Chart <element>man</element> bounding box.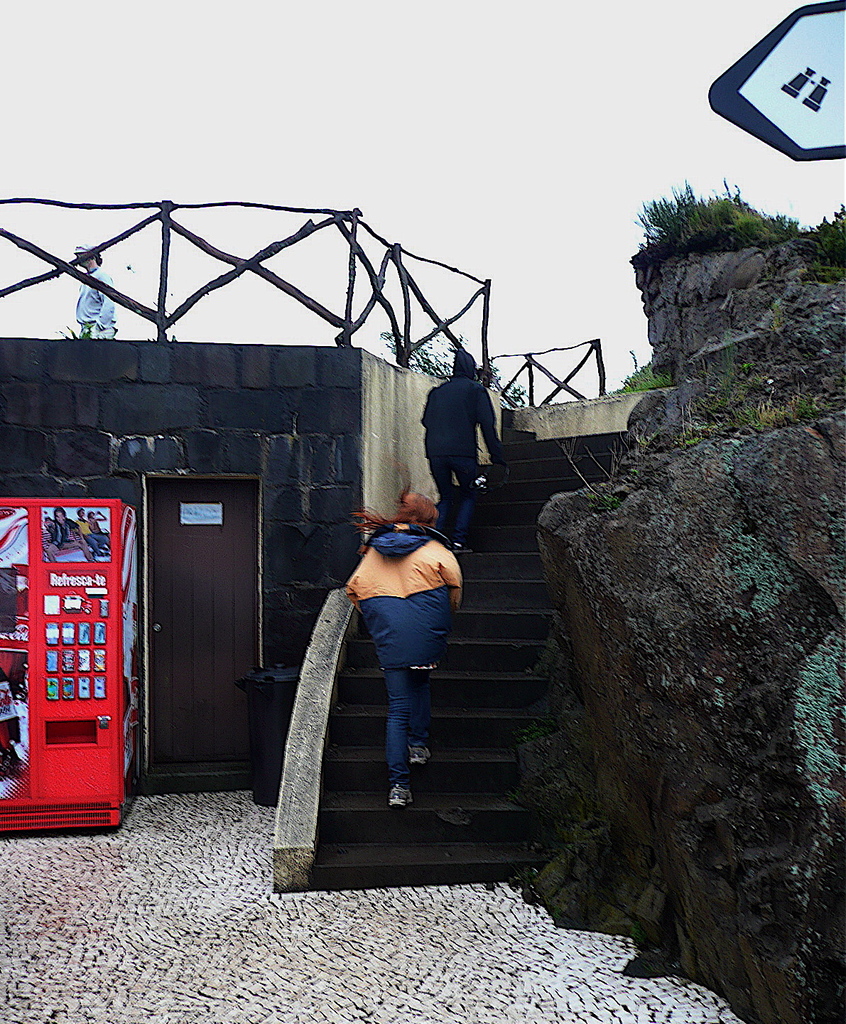
Charted: (68,243,121,333).
